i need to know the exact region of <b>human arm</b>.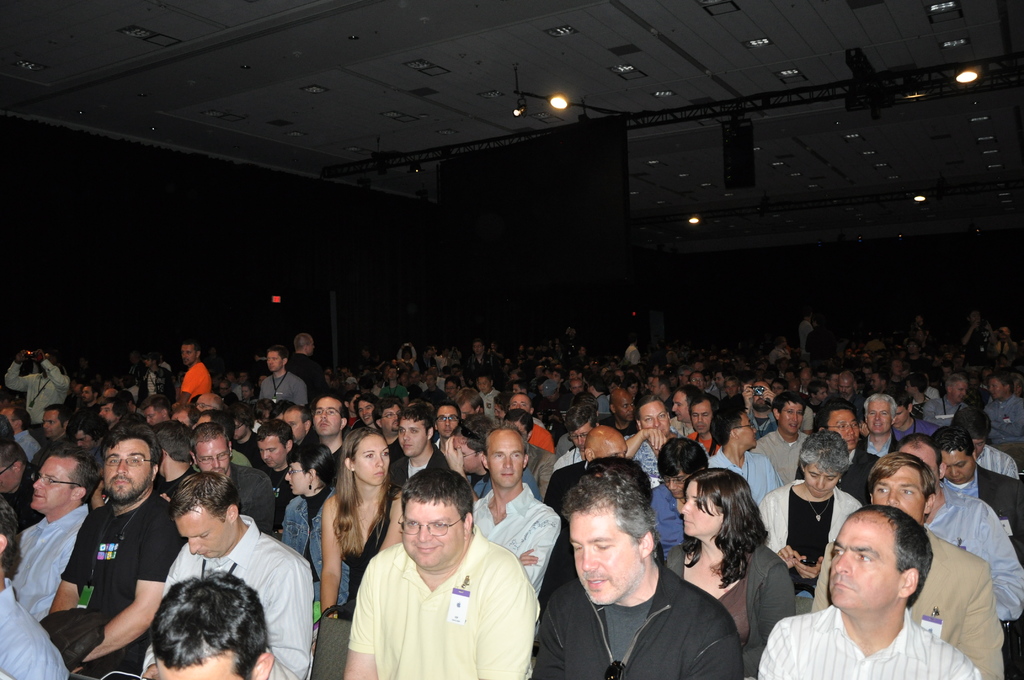
Region: 515/503/567/585.
